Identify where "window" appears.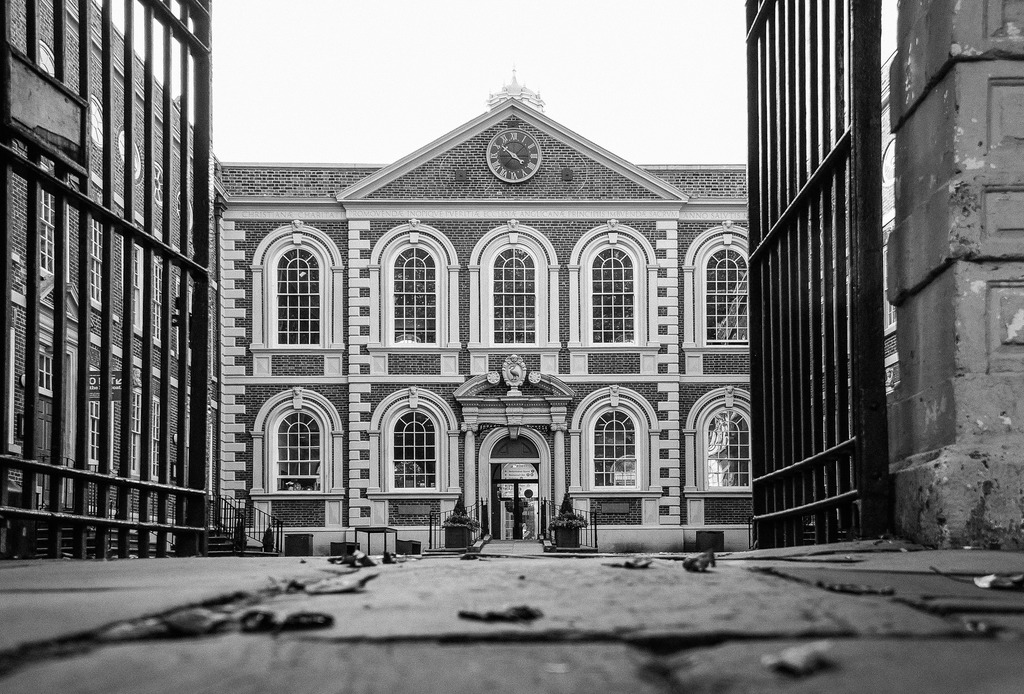
Appears at crop(362, 215, 463, 348).
